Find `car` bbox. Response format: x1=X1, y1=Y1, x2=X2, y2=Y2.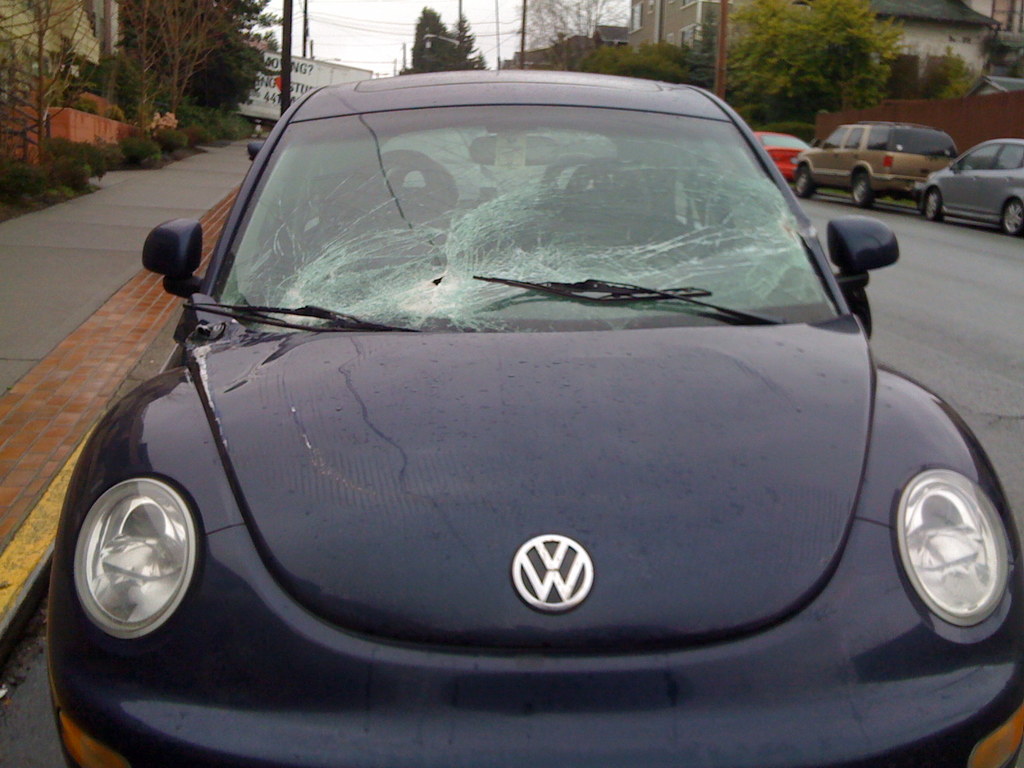
x1=749, y1=131, x2=807, y2=182.
